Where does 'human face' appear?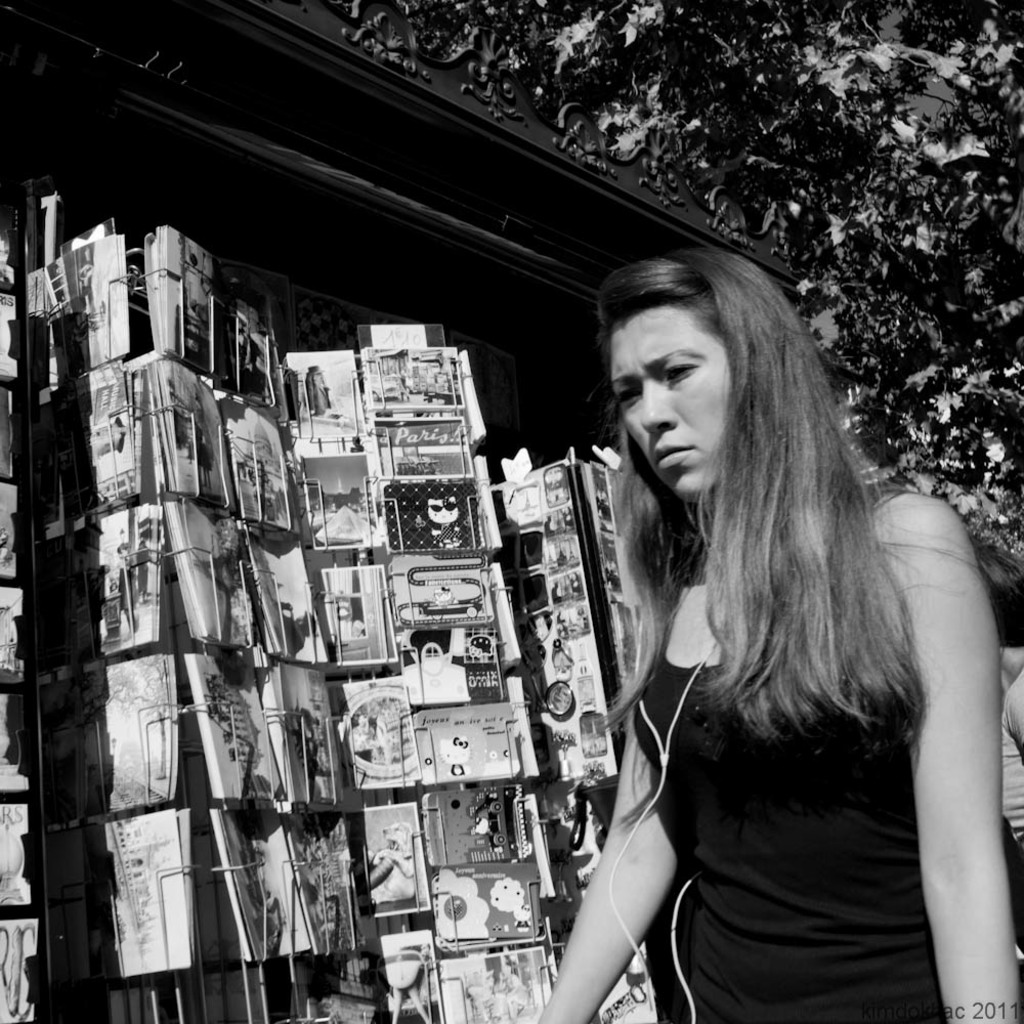
Appears at (611,299,730,504).
